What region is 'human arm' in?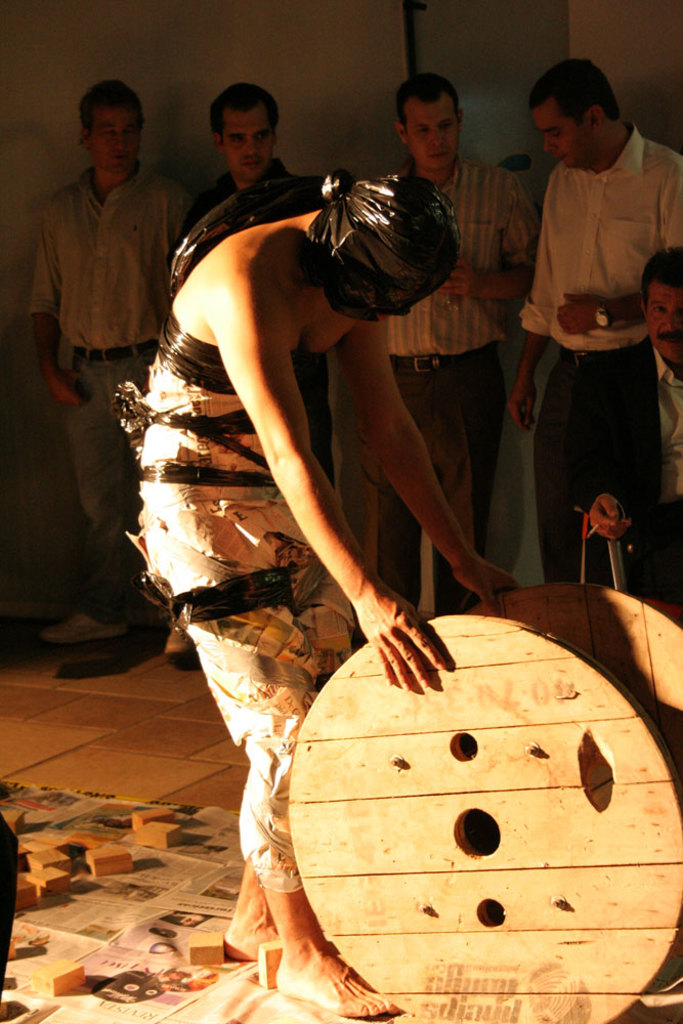
<box>508,236,554,435</box>.
